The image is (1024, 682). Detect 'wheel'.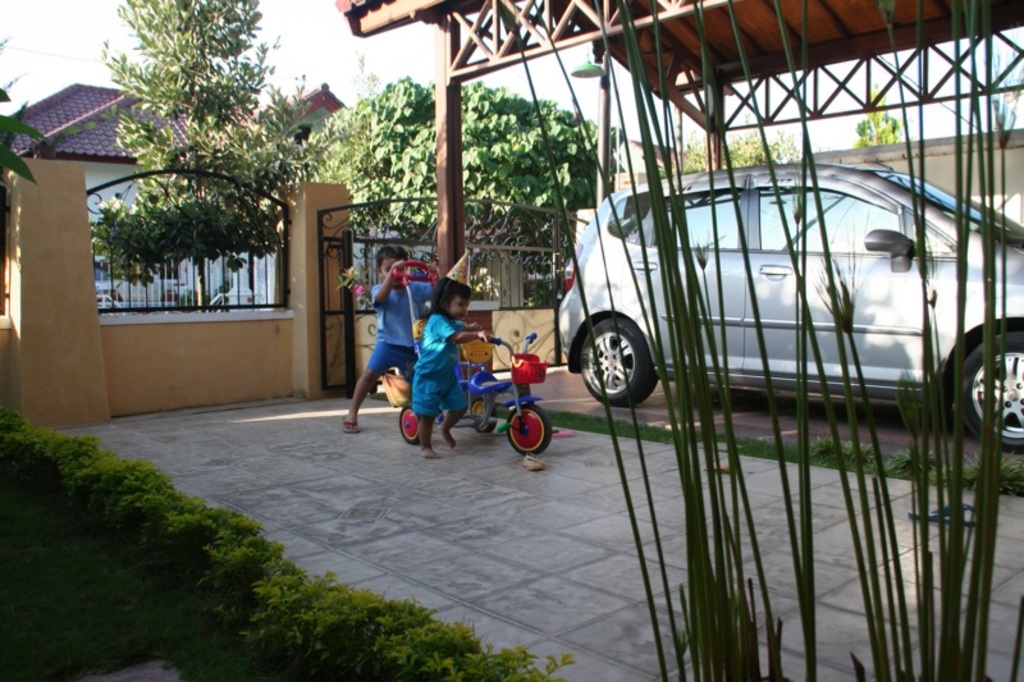
Detection: bbox=(399, 406, 424, 445).
